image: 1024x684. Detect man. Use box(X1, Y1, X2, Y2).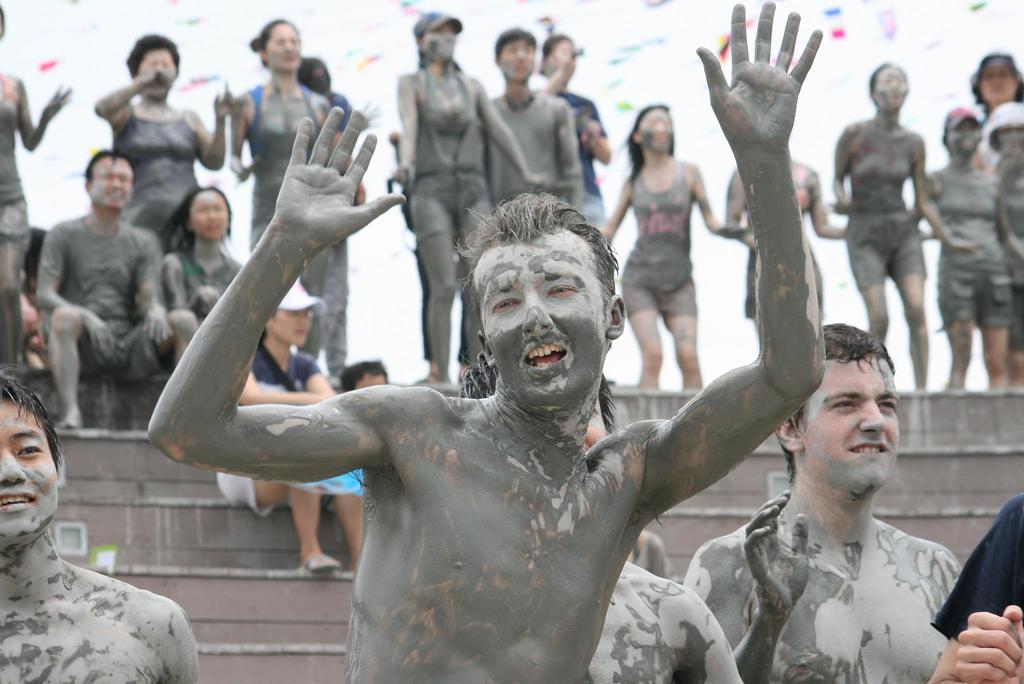
box(704, 301, 979, 682).
